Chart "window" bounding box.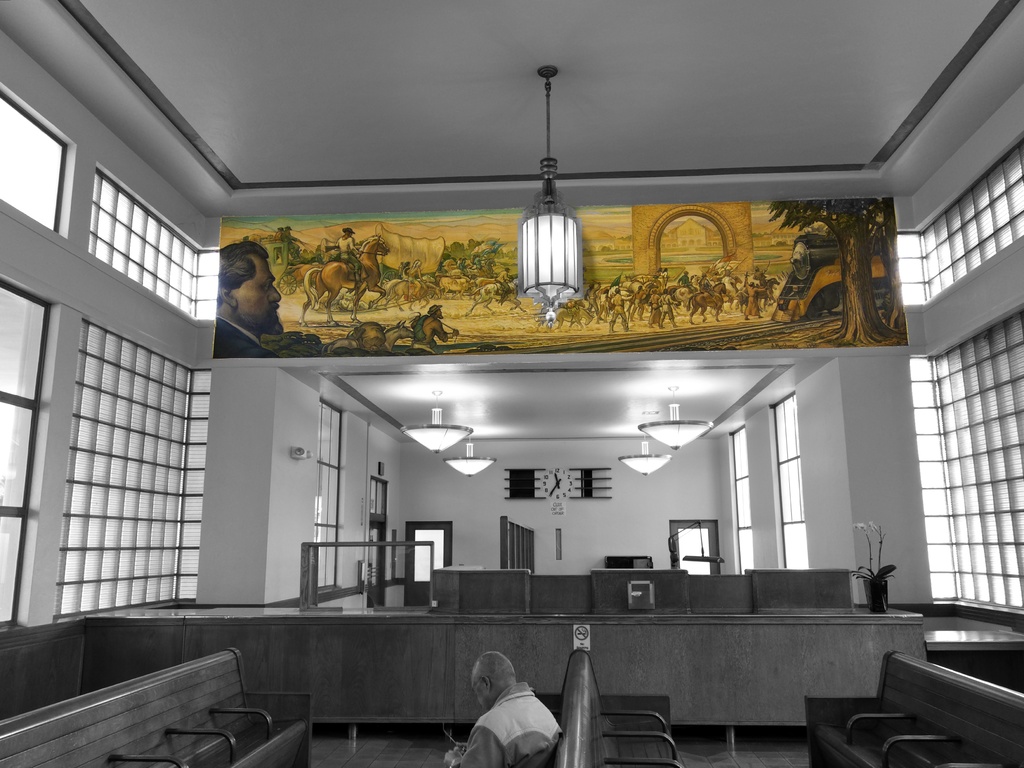
Charted: region(928, 304, 1023, 612).
